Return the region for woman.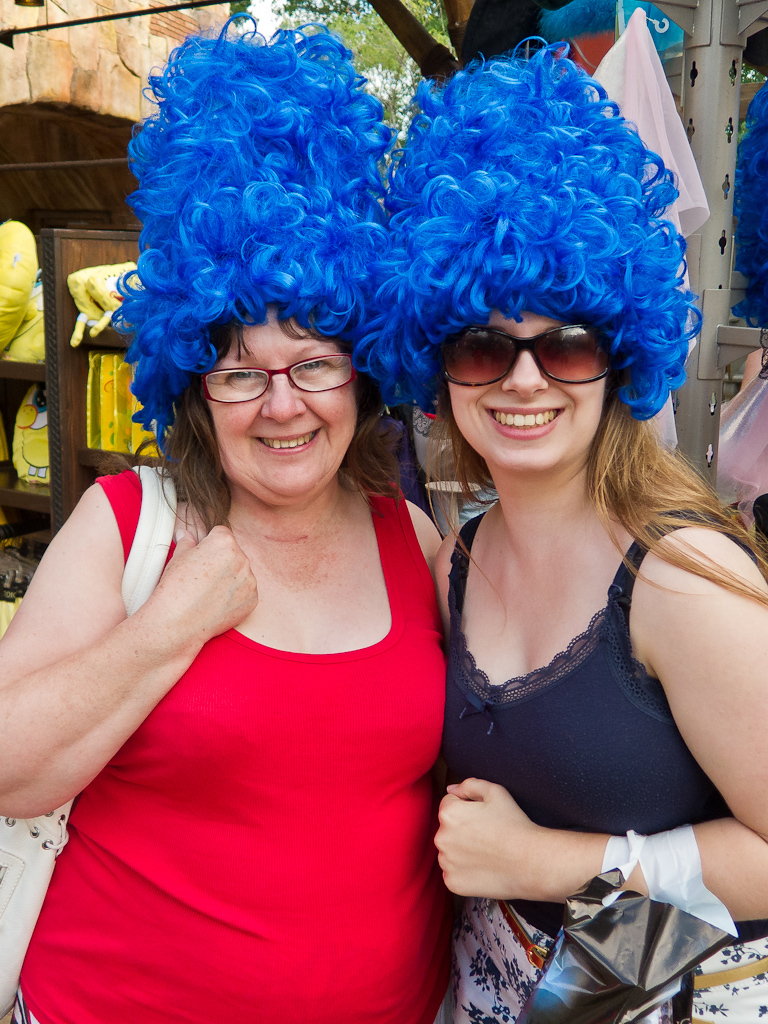
Rect(32, 126, 515, 1023).
